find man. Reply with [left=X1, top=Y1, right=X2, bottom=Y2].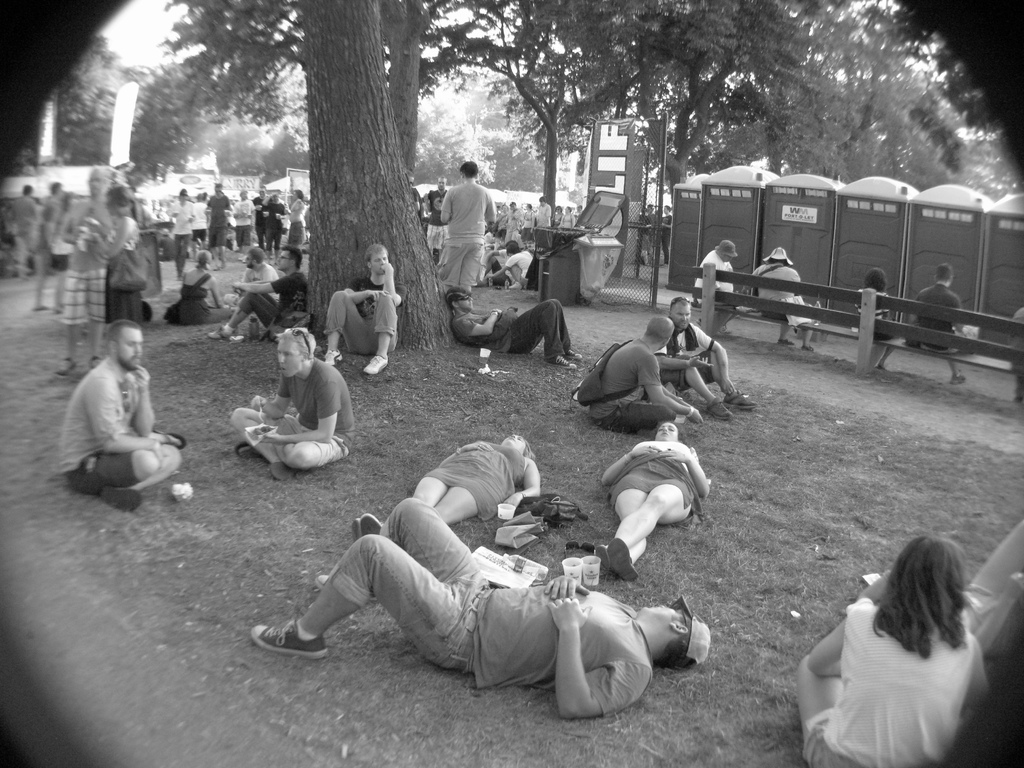
[left=452, top=289, right=579, bottom=367].
